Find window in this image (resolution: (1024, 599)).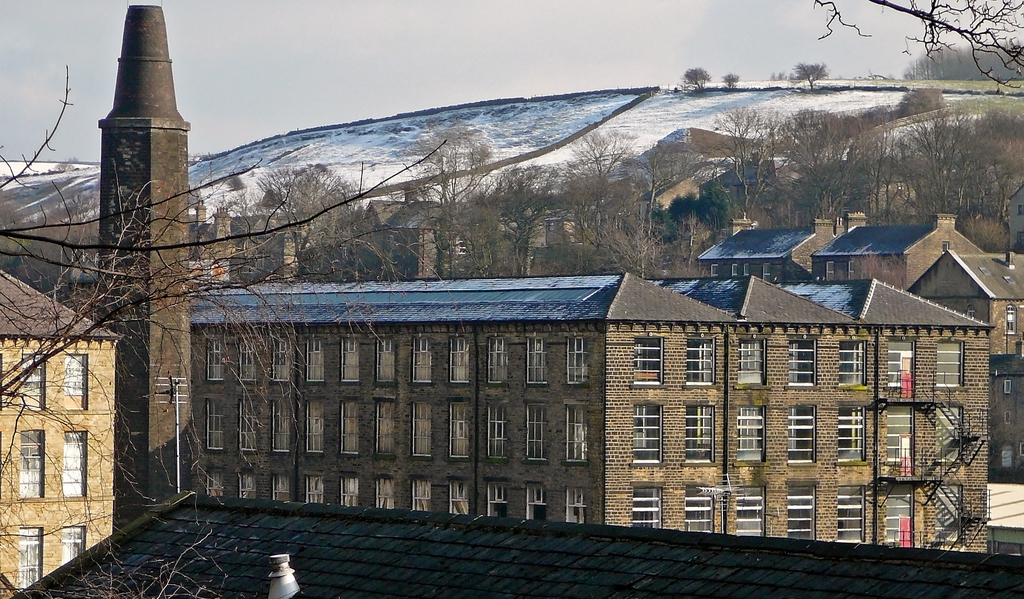
l=20, t=525, r=45, b=591.
